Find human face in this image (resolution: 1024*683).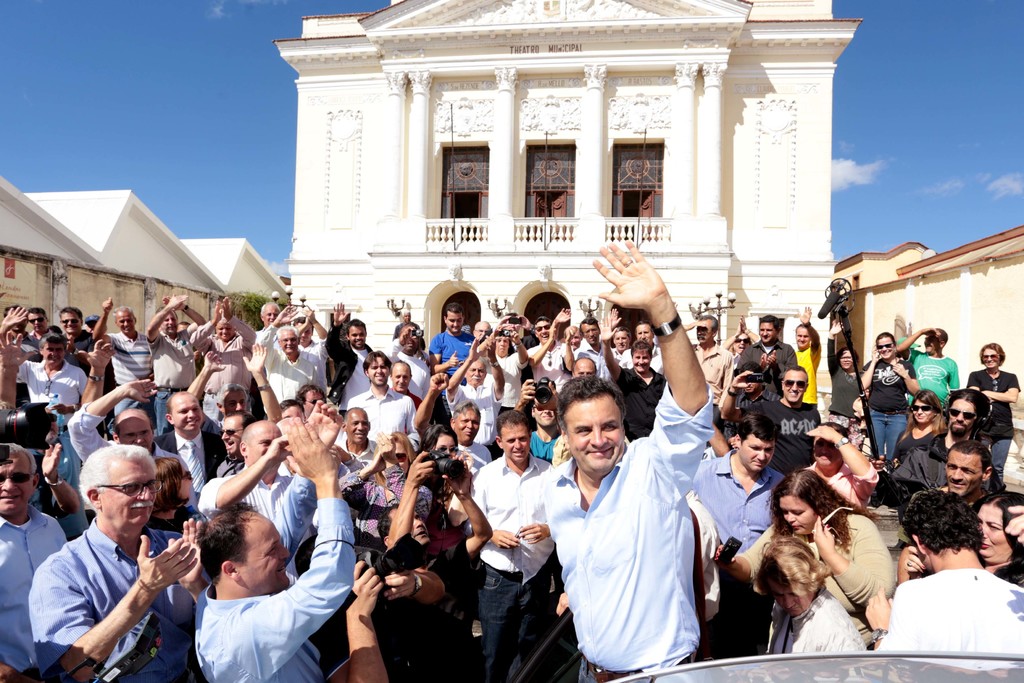
detection(566, 397, 624, 475).
